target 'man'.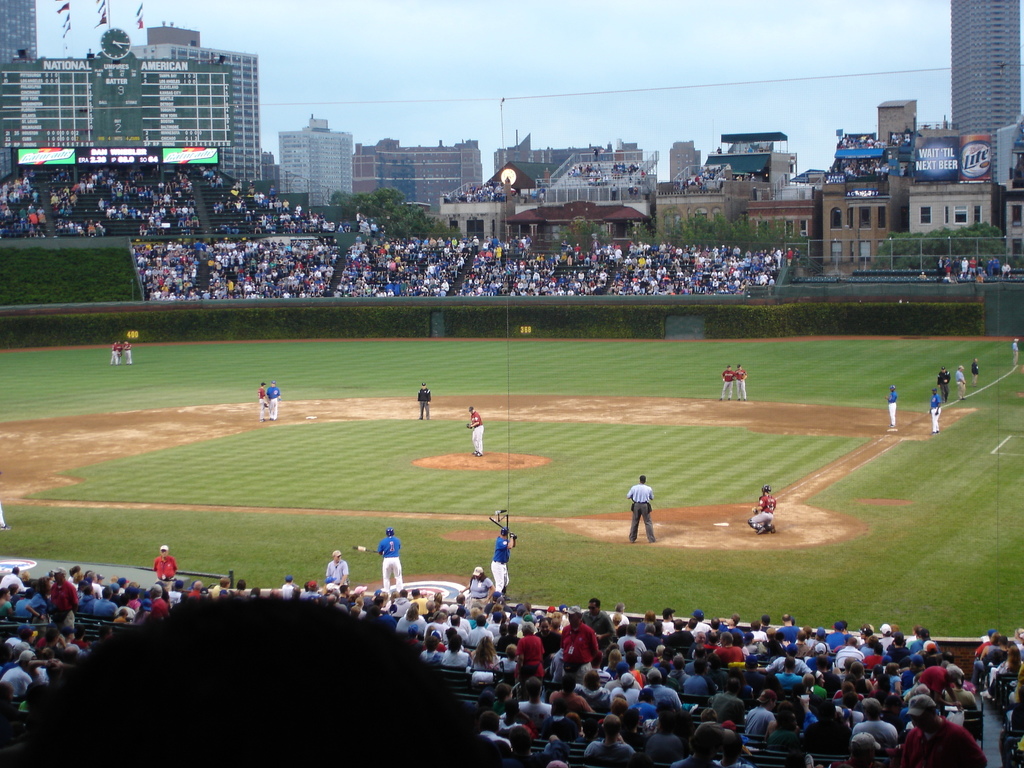
Target region: [723,366,741,399].
